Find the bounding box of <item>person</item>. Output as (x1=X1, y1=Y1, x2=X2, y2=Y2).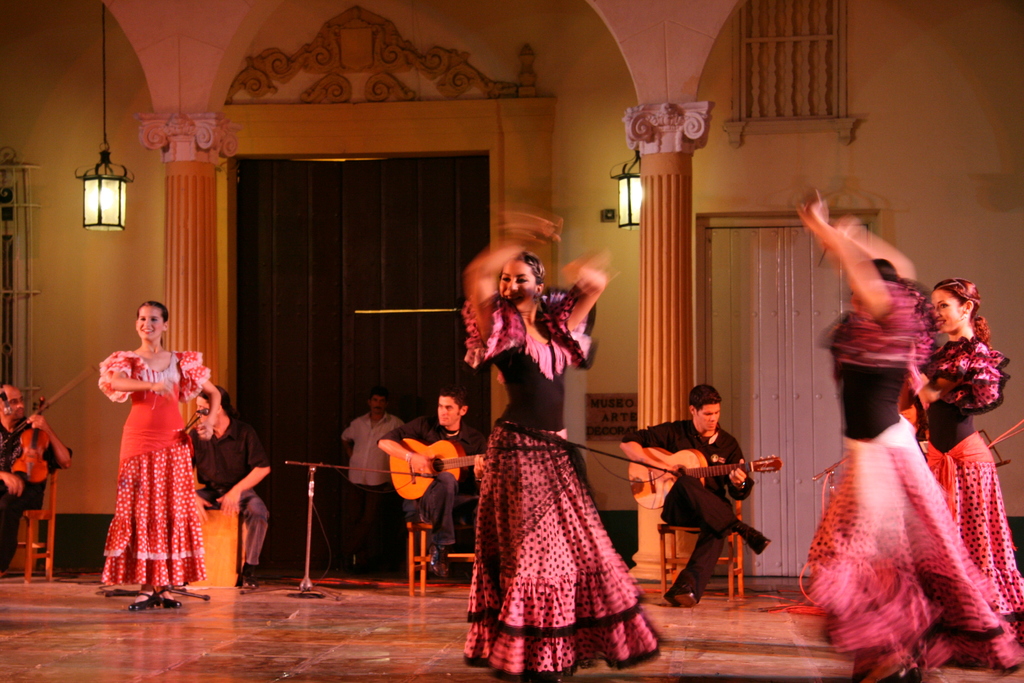
(x1=778, y1=194, x2=1023, y2=682).
